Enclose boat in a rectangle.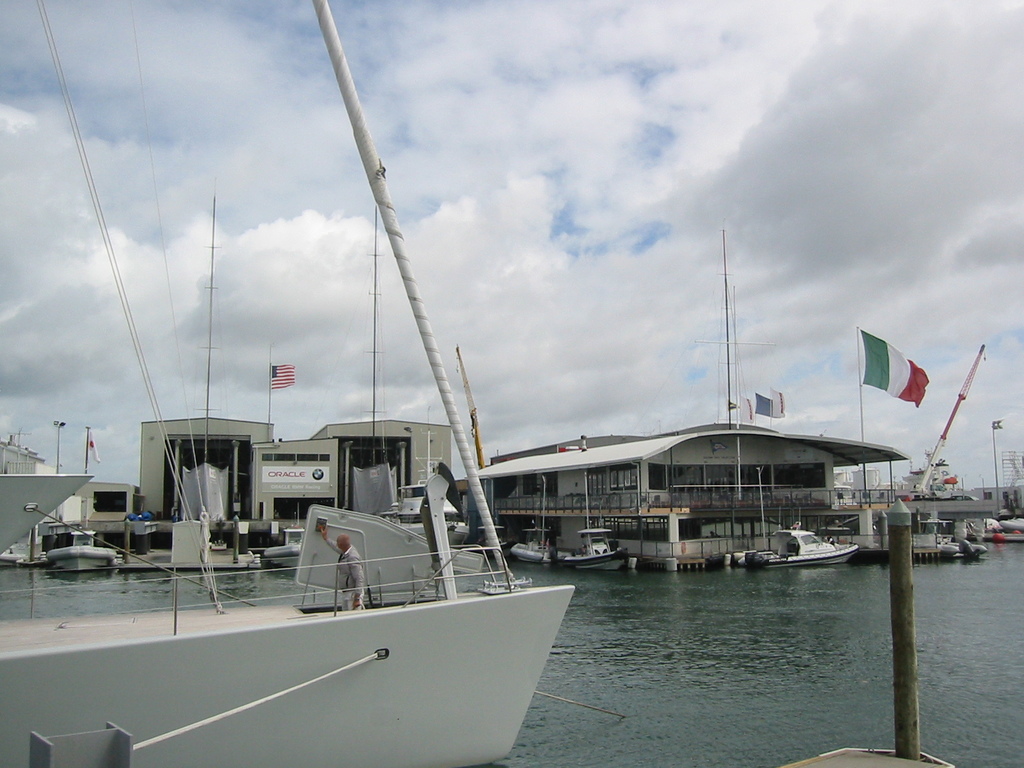
557:520:622:579.
